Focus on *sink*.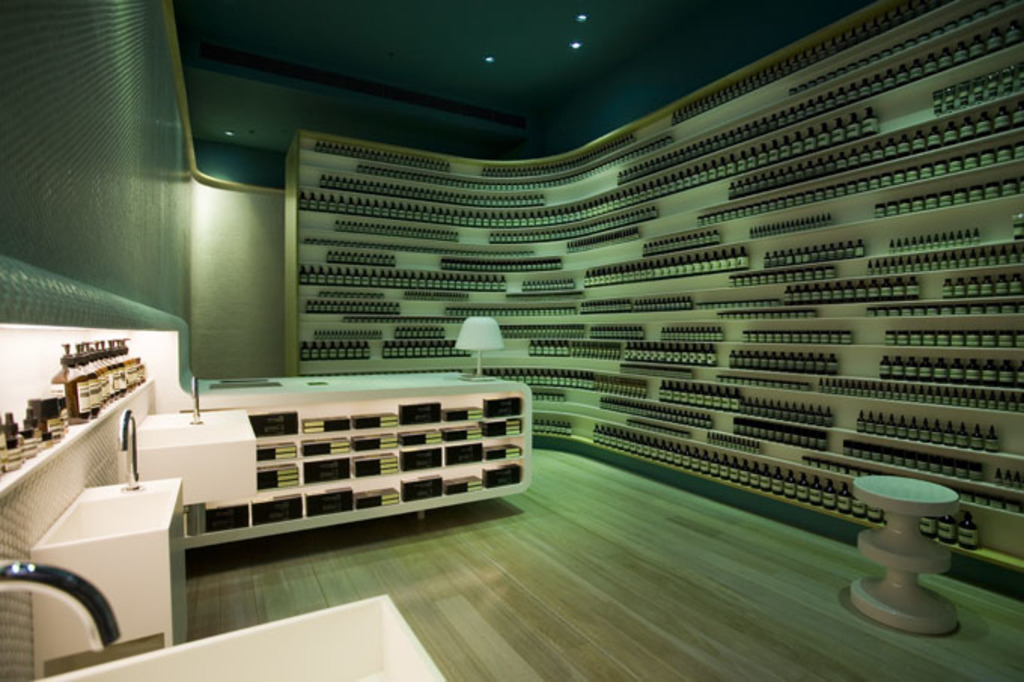
Focused at Rect(30, 410, 185, 554).
